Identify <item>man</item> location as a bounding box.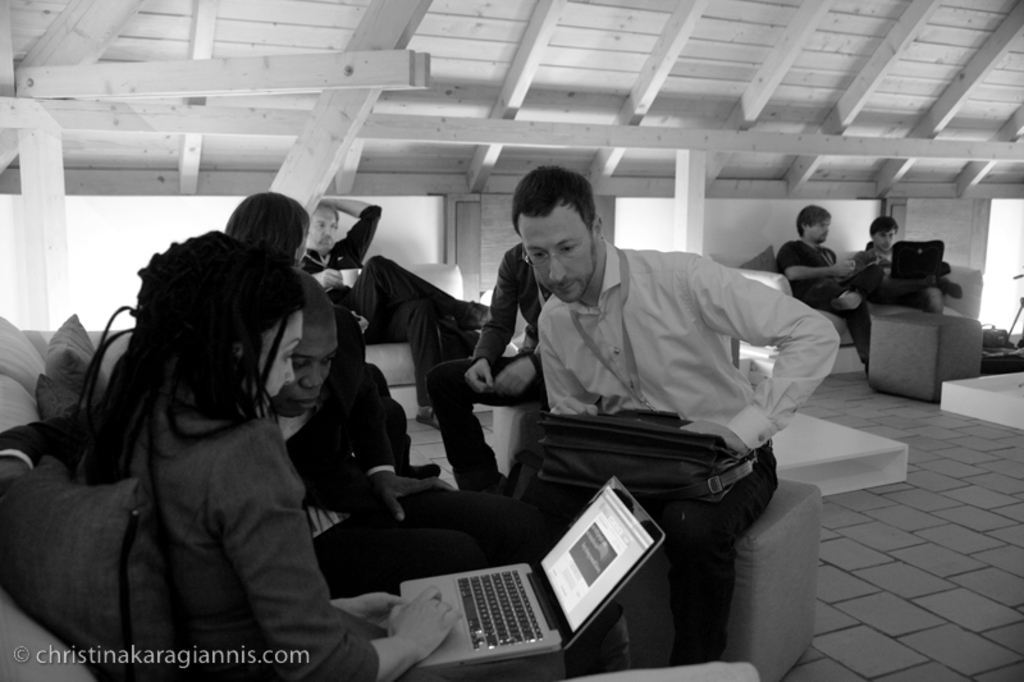
bbox(465, 232, 545, 403).
